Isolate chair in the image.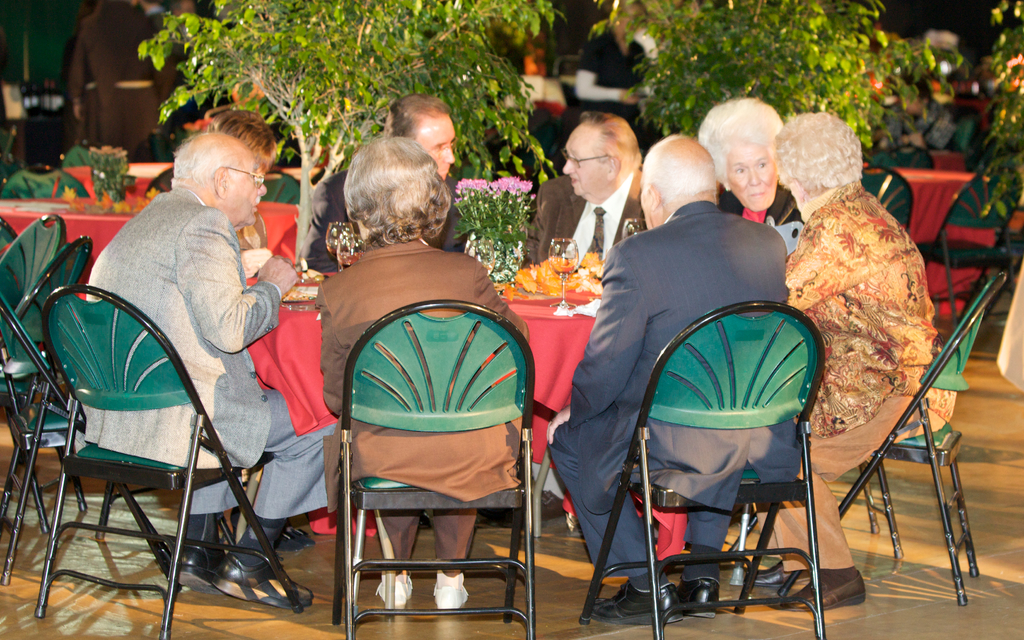
Isolated region: [x1=886, y1=143, x2=936, y2=168].
